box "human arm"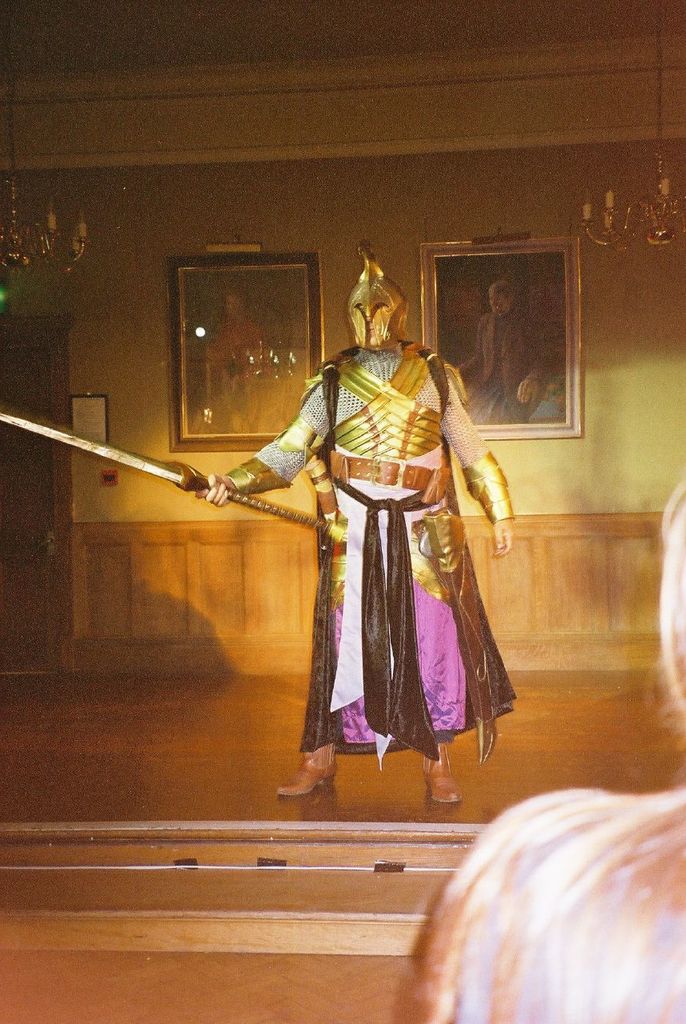
detection(448, 396, 509, 542)
